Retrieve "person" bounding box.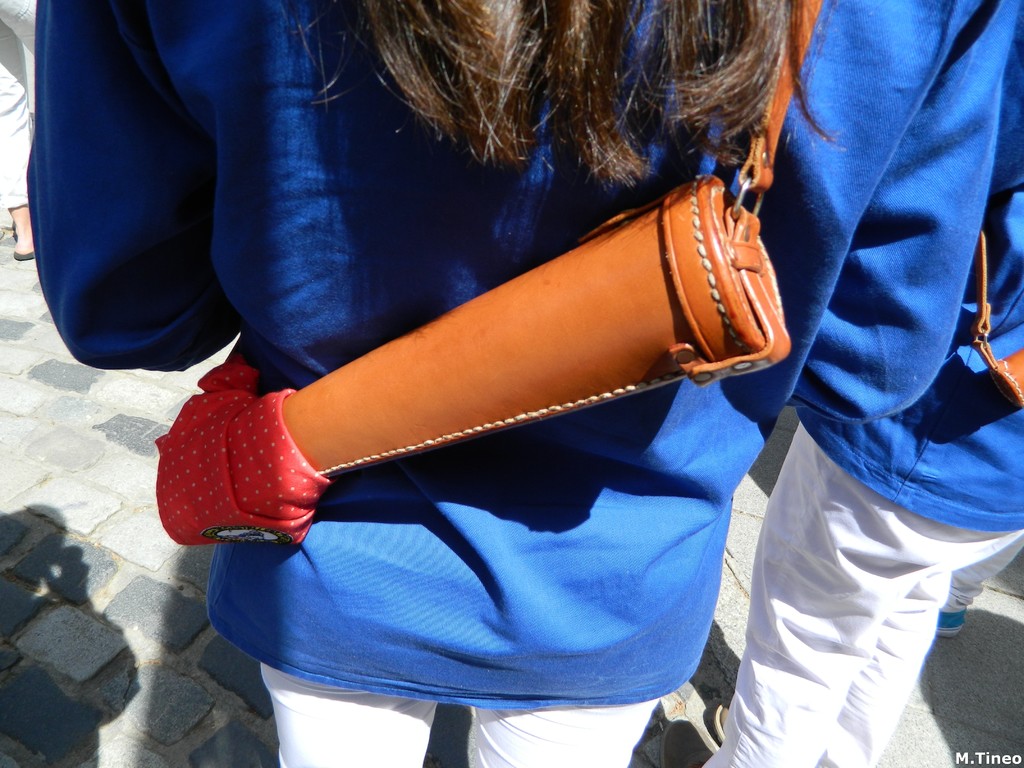
Bounding box: {"left": 733, "top": 0, "right": 1021, "bottom": 733}.
